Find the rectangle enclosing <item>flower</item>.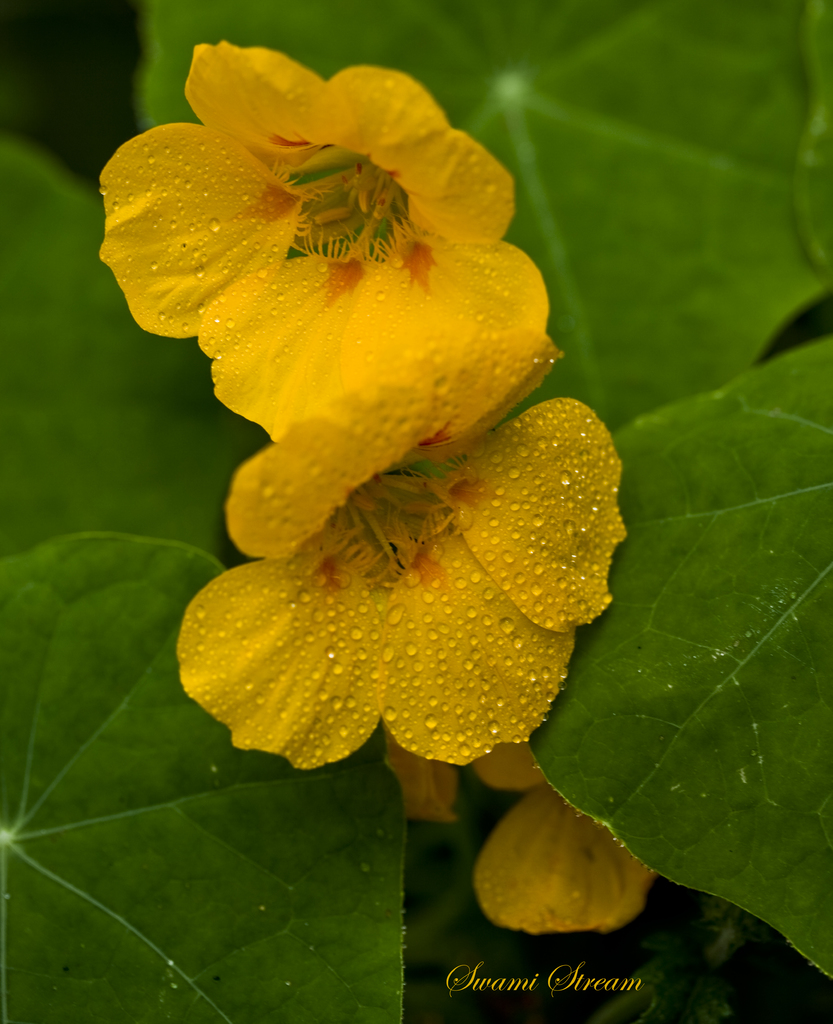
locate(470, 743, 661, 935).
